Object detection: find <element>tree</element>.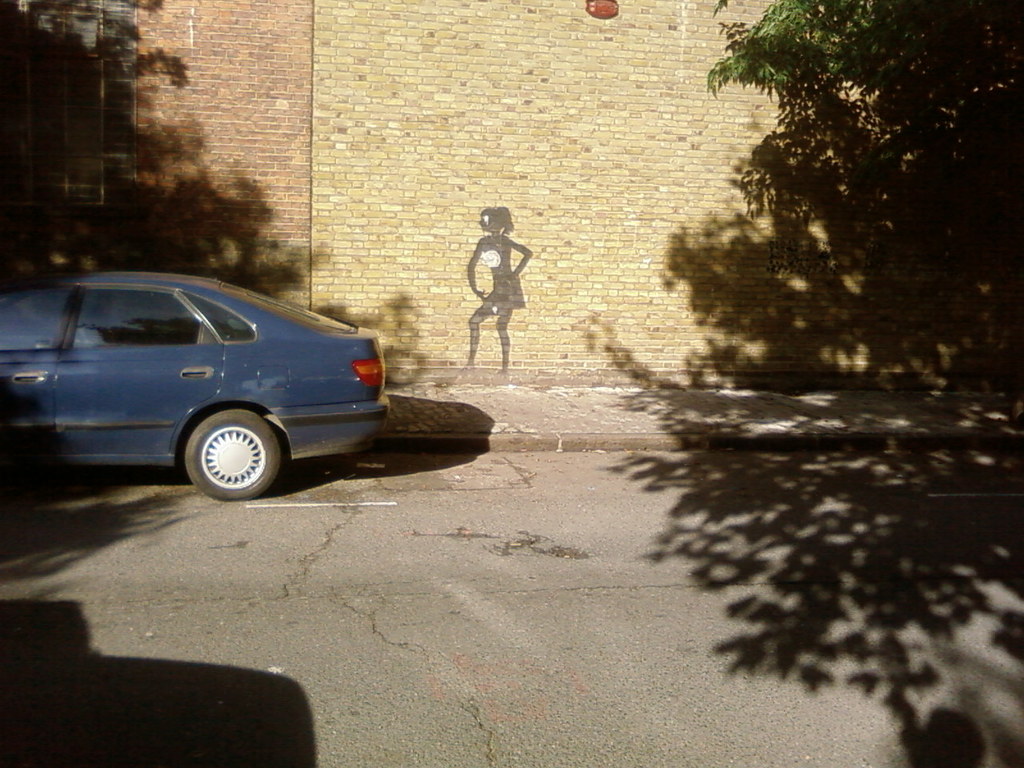
708, 0, 1023, 99.
